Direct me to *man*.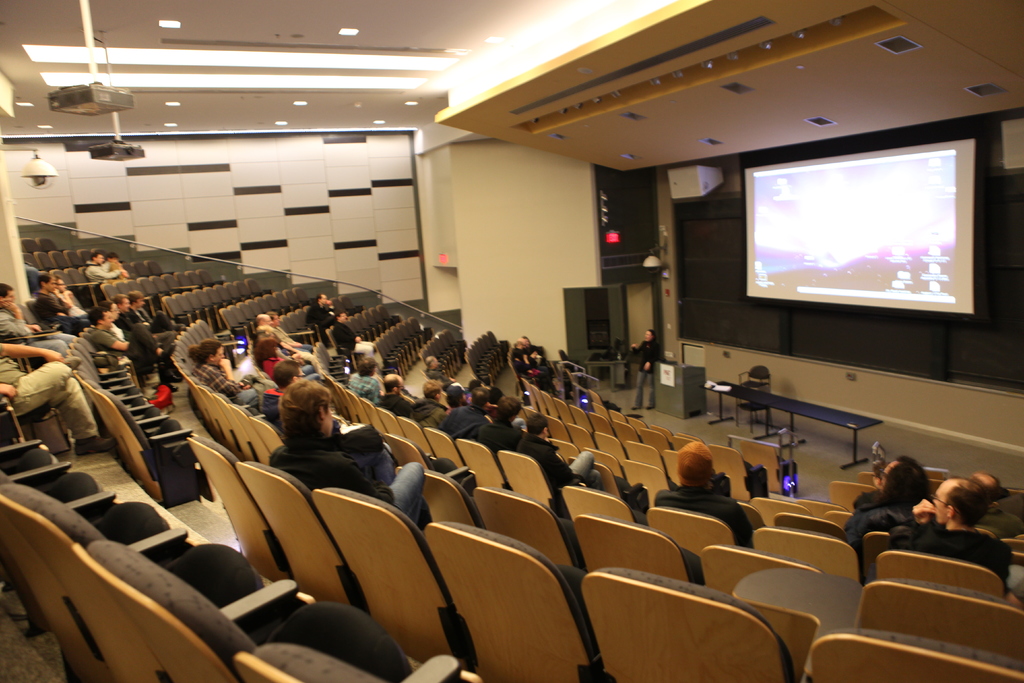
Direction: detection(973, 470, 1023, 543).
